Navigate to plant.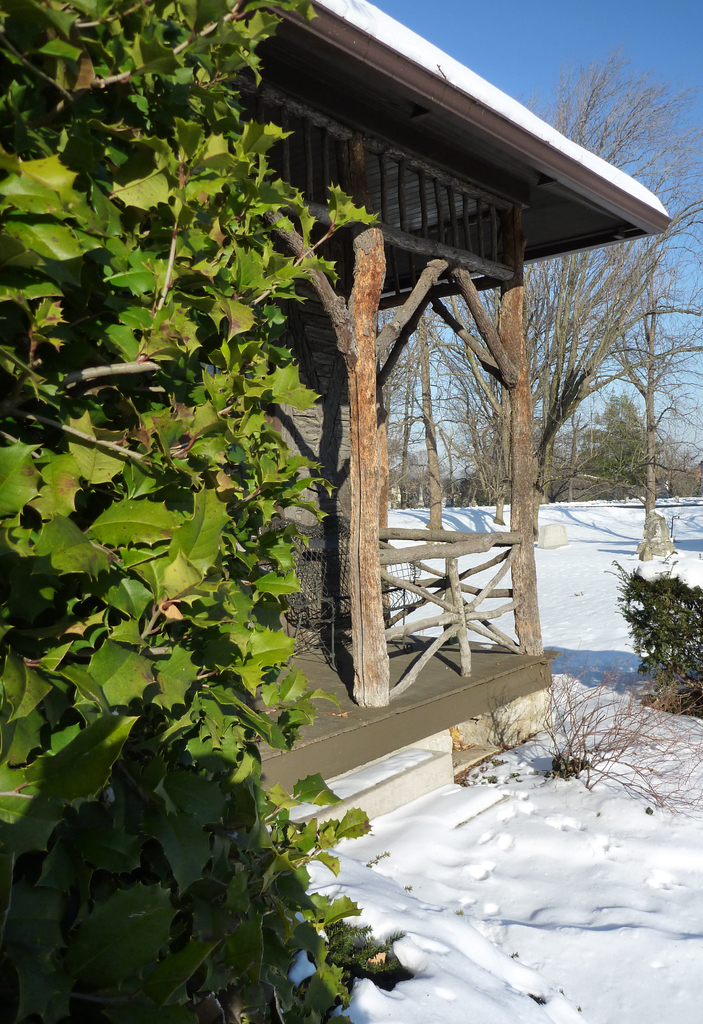
Navigation target: 608,556,702,708.
